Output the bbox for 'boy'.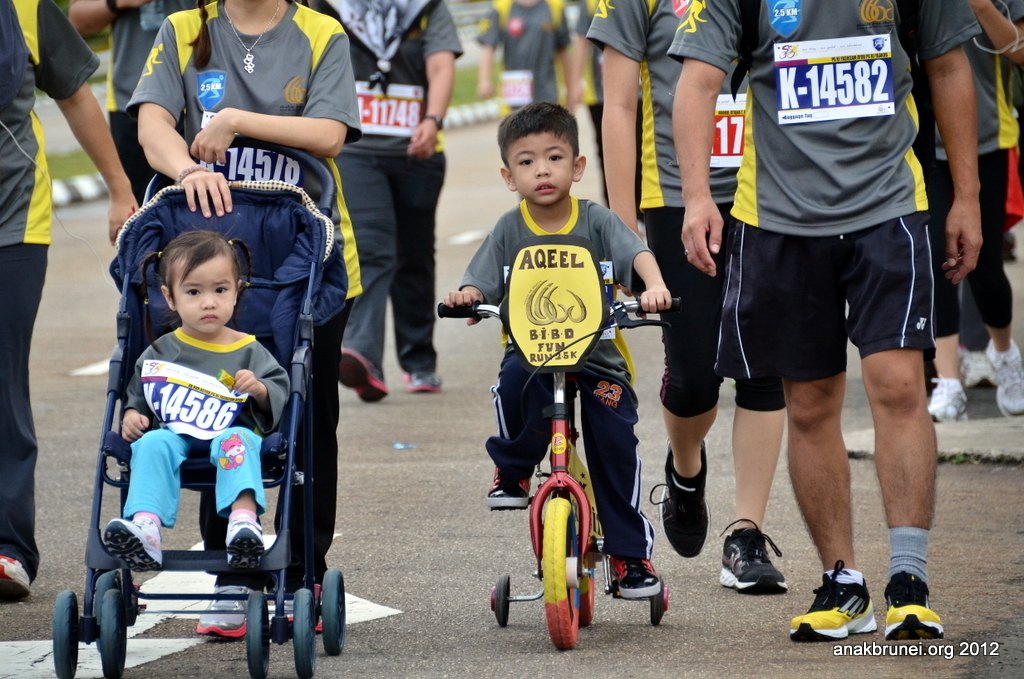
449,128,689,604.
